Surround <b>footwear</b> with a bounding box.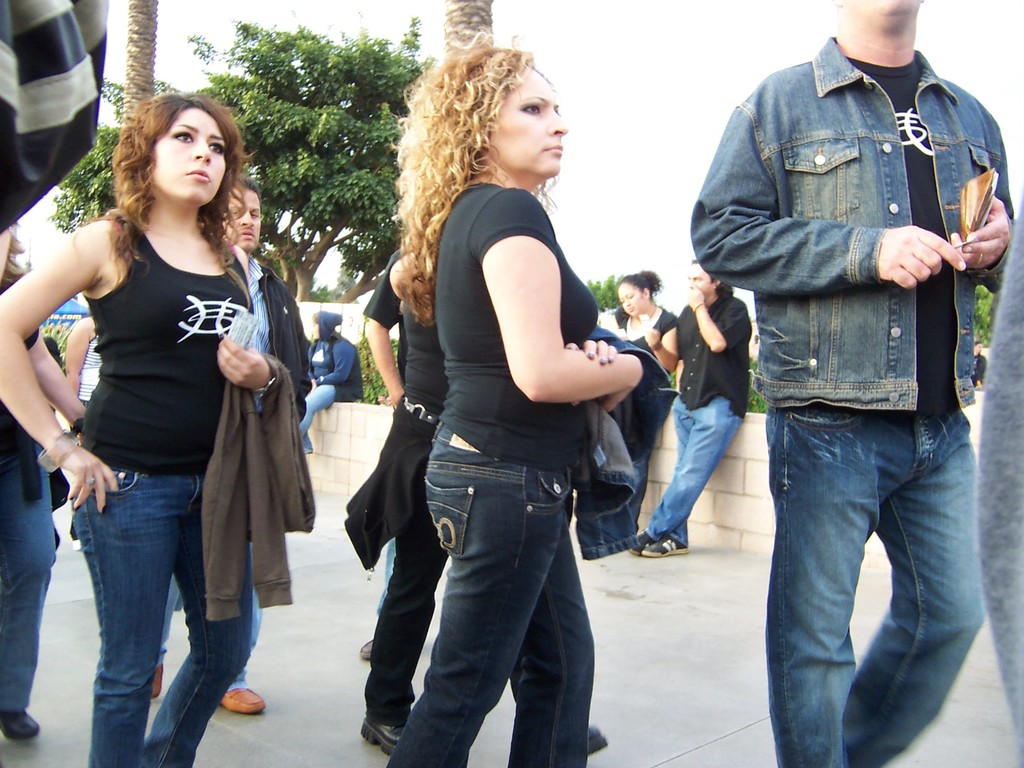
box(364, 640, 370, 661).
